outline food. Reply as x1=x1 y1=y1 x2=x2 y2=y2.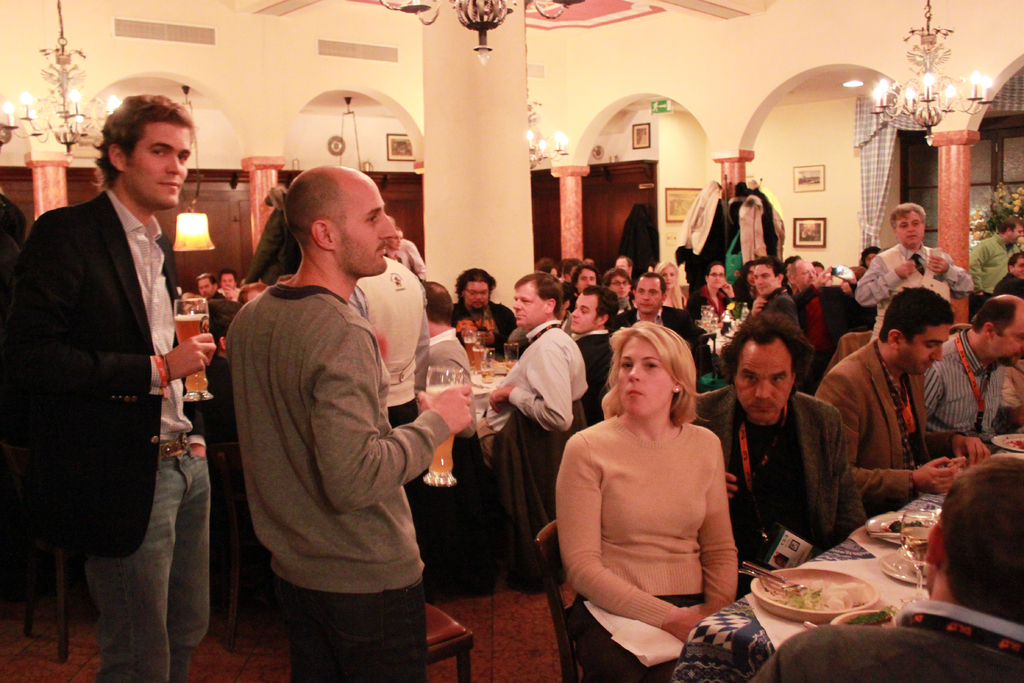
x1=493 y1=358 x2=517 y2=370.
